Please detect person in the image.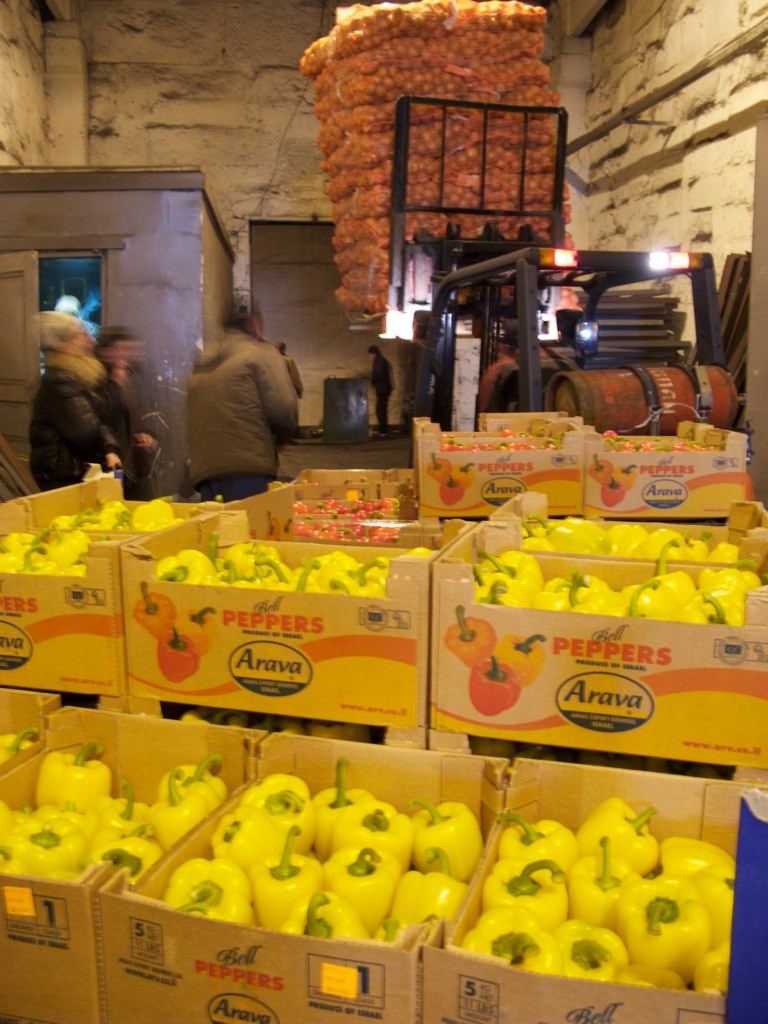
{"x1": 29, "y1": 307, "x2": 127, "y2": 492}.
